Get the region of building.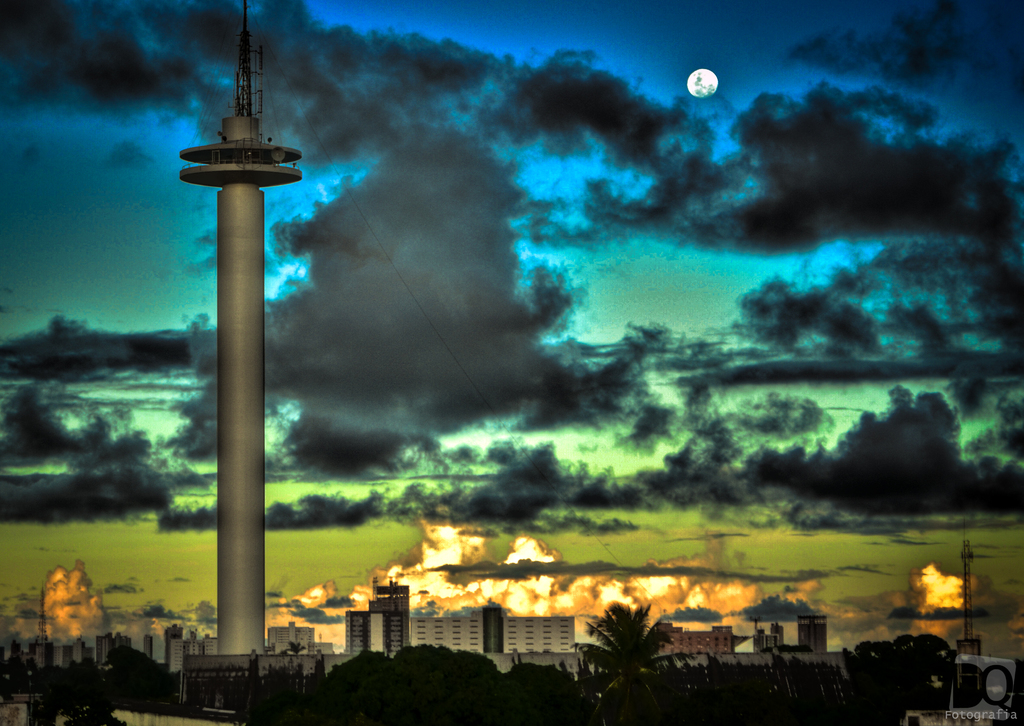
[344, 582, 579, 651].
